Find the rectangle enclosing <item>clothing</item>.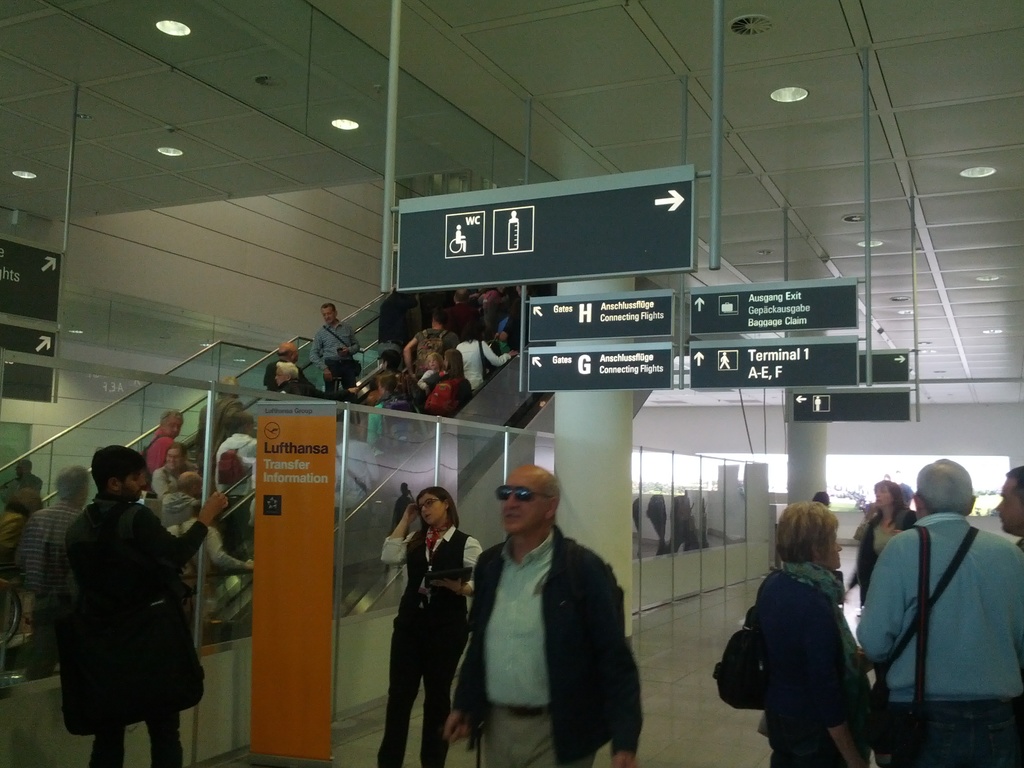
box=[845, 508, 1023, 767].
